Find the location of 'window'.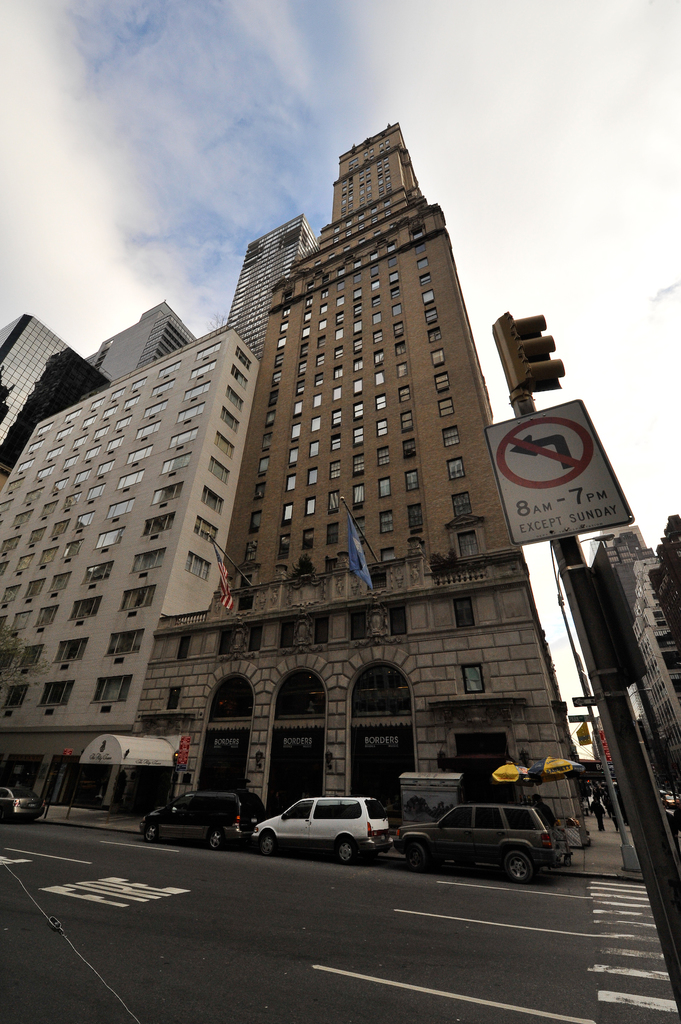
Location: 351, 319, 362, 335.
